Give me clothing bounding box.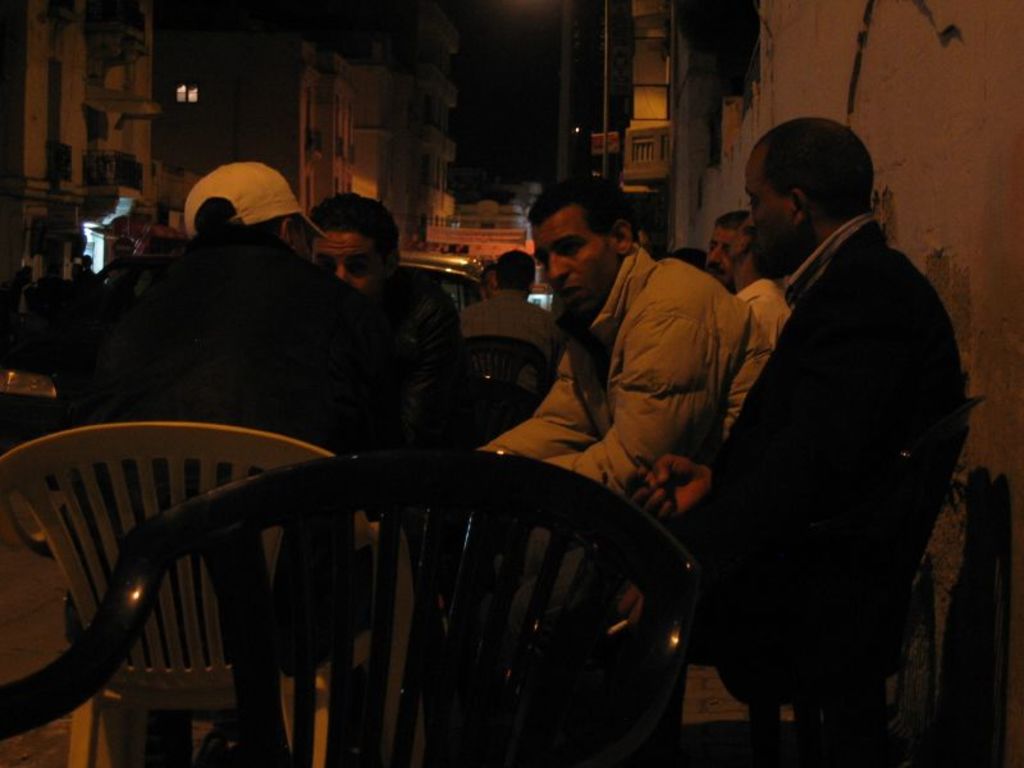
463:288:554:353.
